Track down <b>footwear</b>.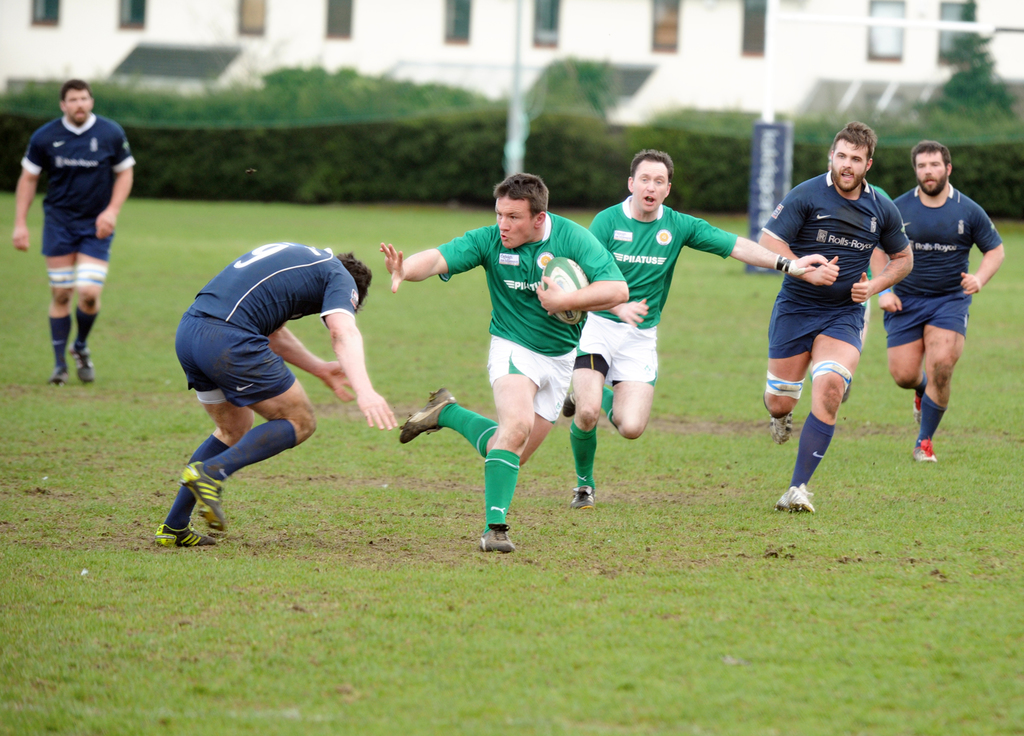
Tracked to (left=480, top=520, right=515, bottom=550).
